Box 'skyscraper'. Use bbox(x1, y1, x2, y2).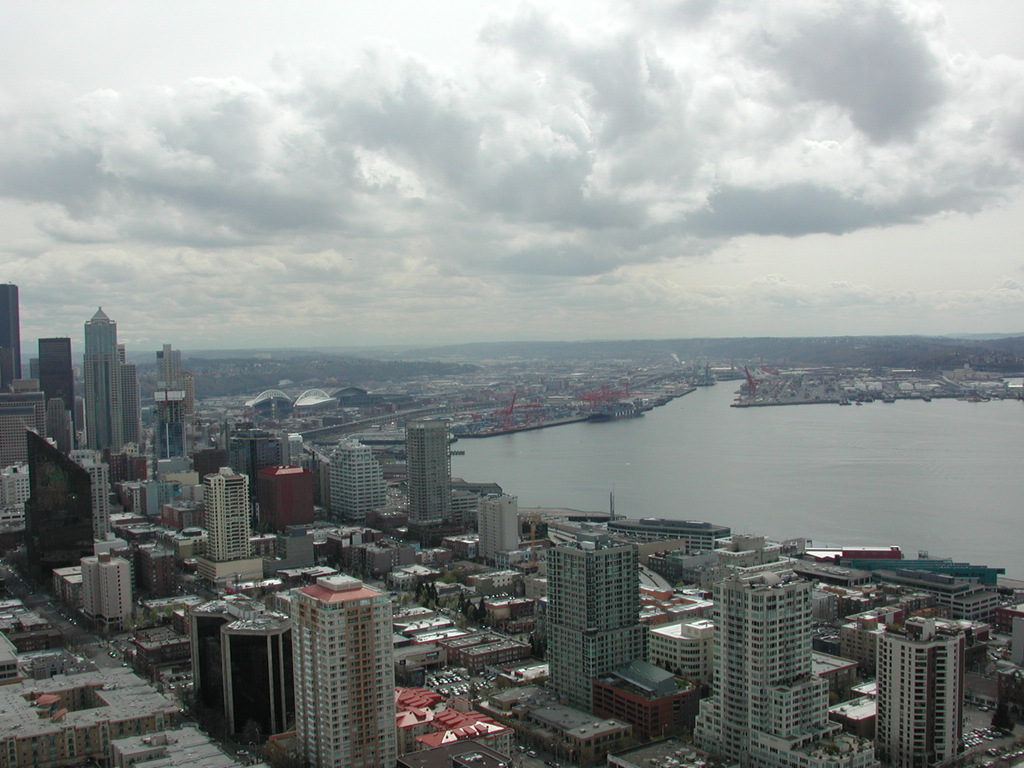
bbox(270, 566, 403, 756).
